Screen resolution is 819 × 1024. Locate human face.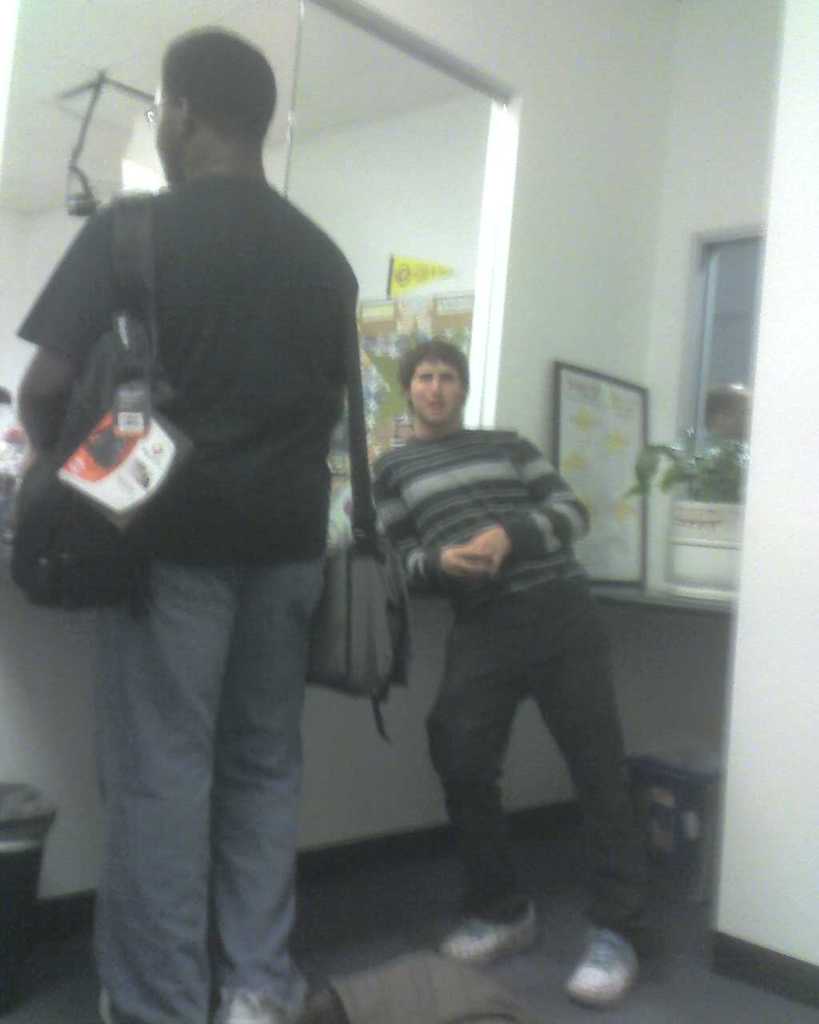
BBox(410, 357, 464, 425).
